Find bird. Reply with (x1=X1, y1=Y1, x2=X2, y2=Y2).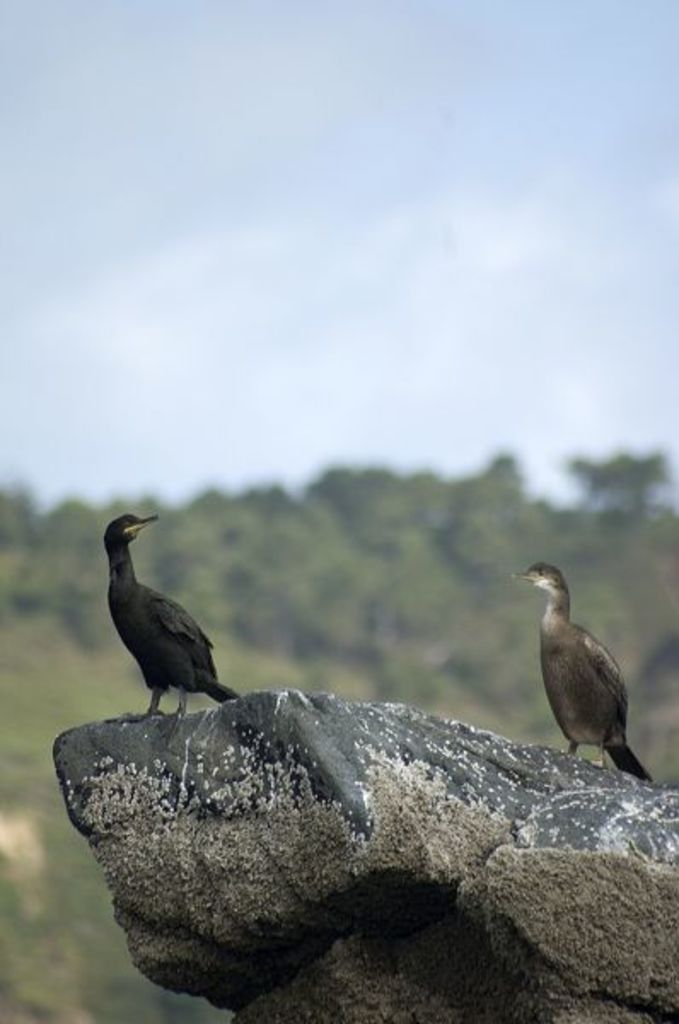
(x1=510, y1=555, x2=659, y2=787).
